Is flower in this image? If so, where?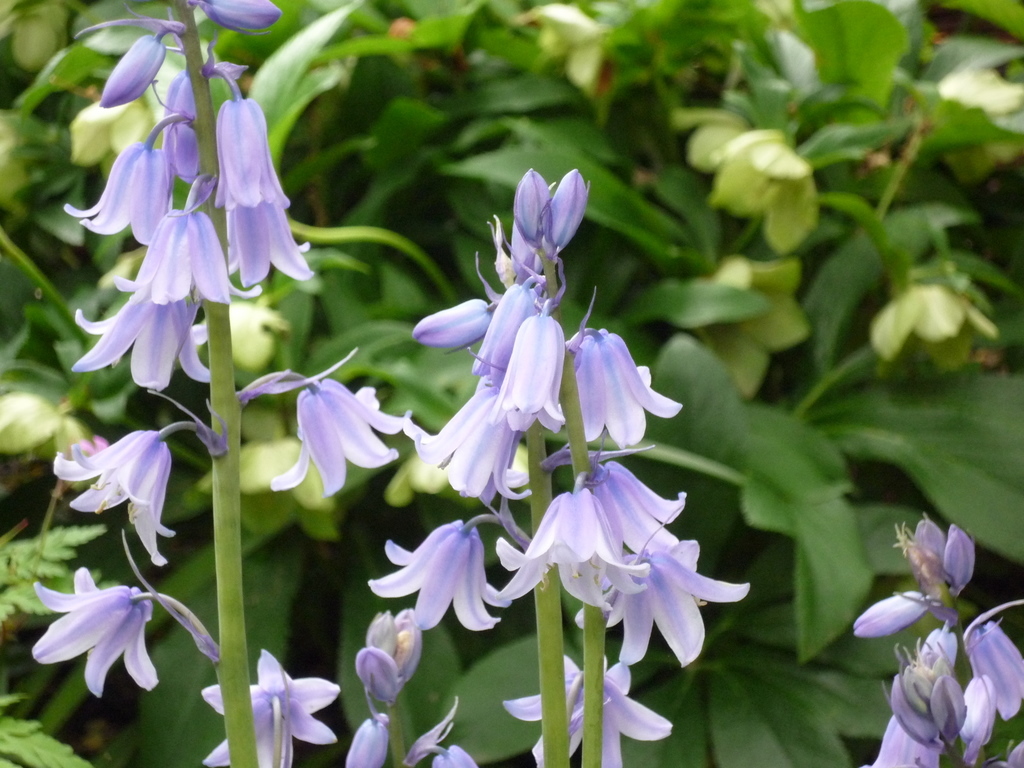
Yes, at crop(474, 276, 536, 385).
